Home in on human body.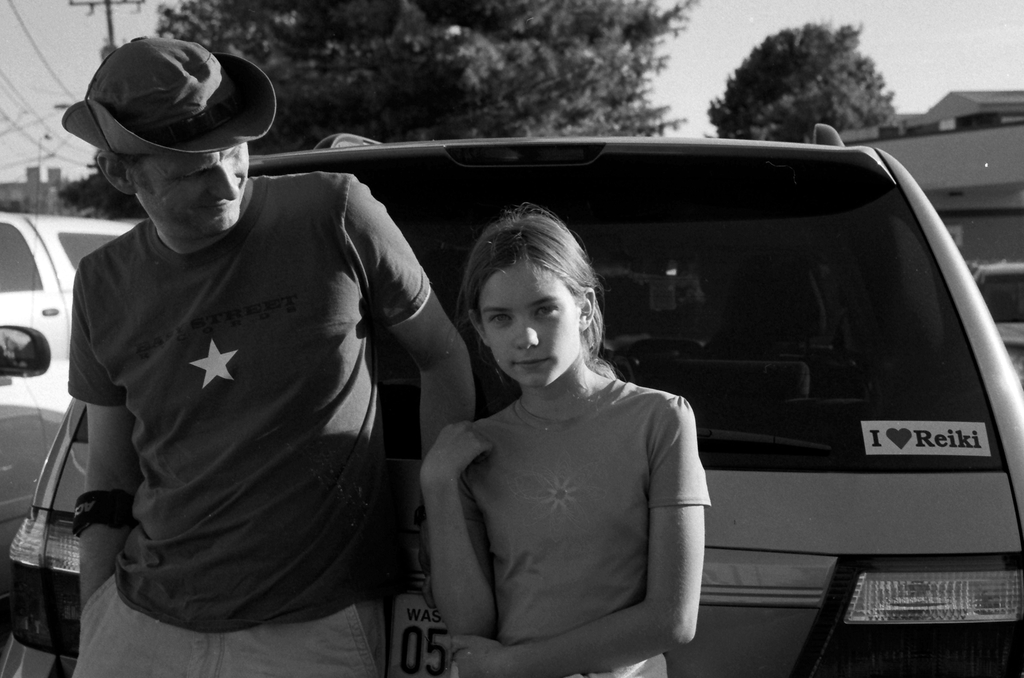
Homed in at {"left": 76, "top": 170, "right": 479, "bottom": 677}.
